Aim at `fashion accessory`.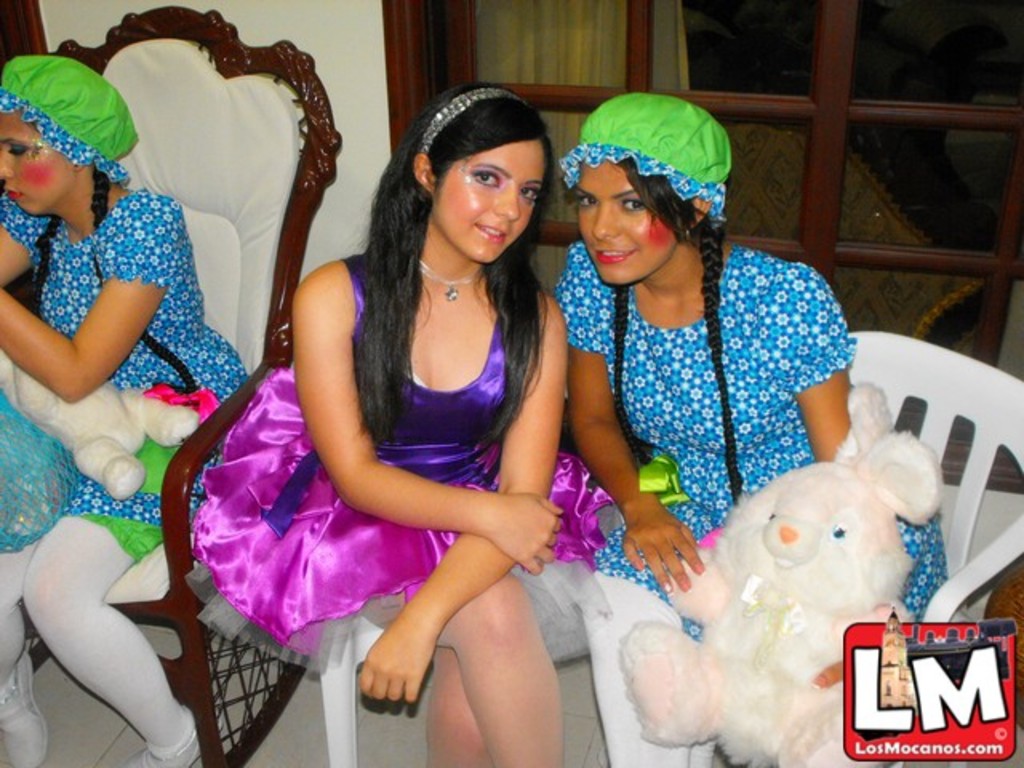
Aimed at Rect(558, 94, 734, 234).
